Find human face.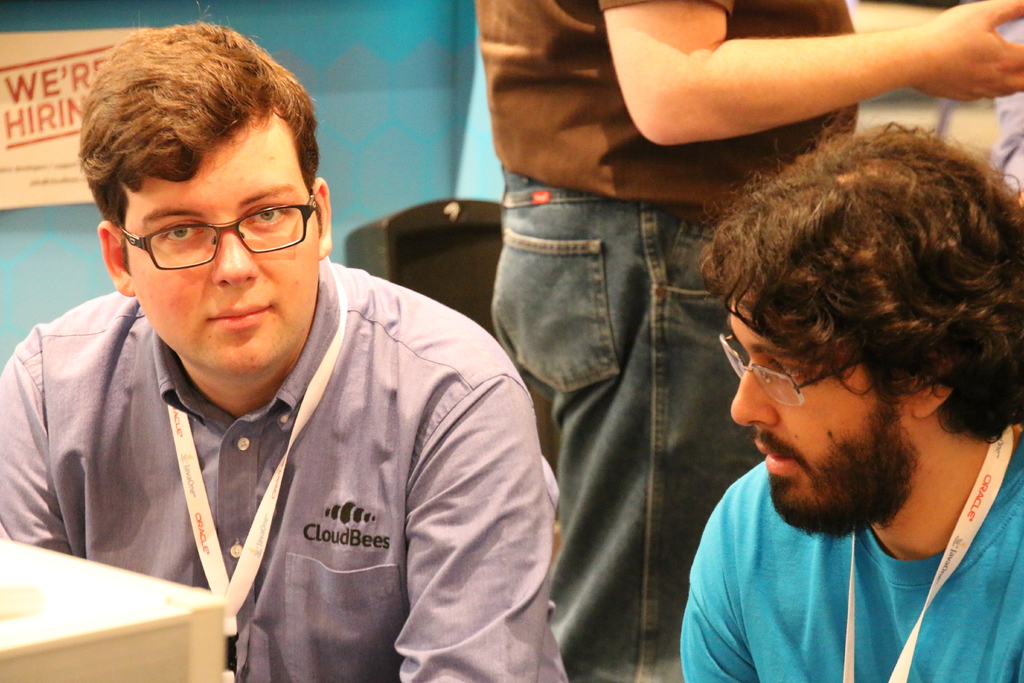
(x1=122, y1=115, x2=319, y2=367).
